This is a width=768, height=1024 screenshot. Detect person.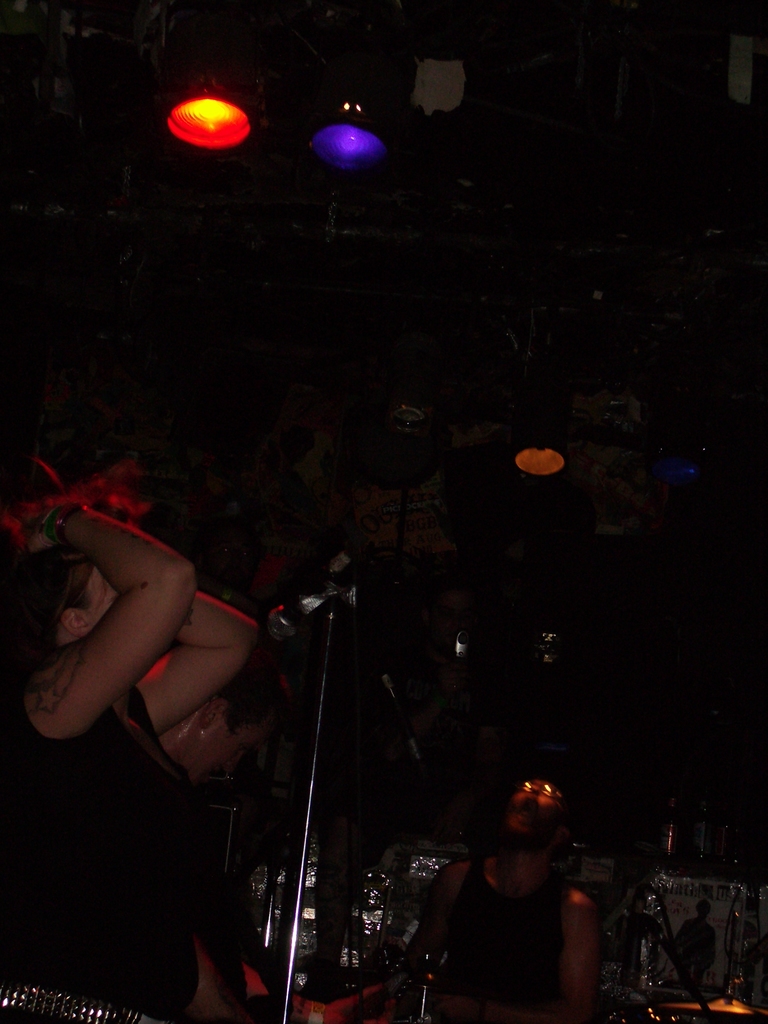
bbox(432, 760, 610, 1023).
